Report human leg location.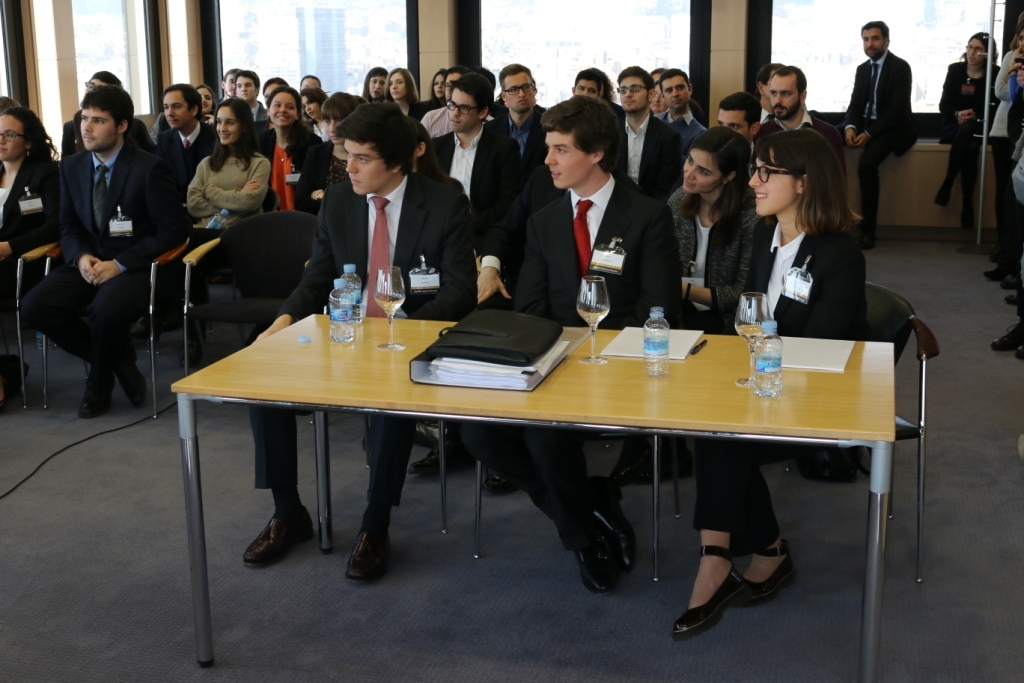
Report: locate(22, 263, 142, 404).
